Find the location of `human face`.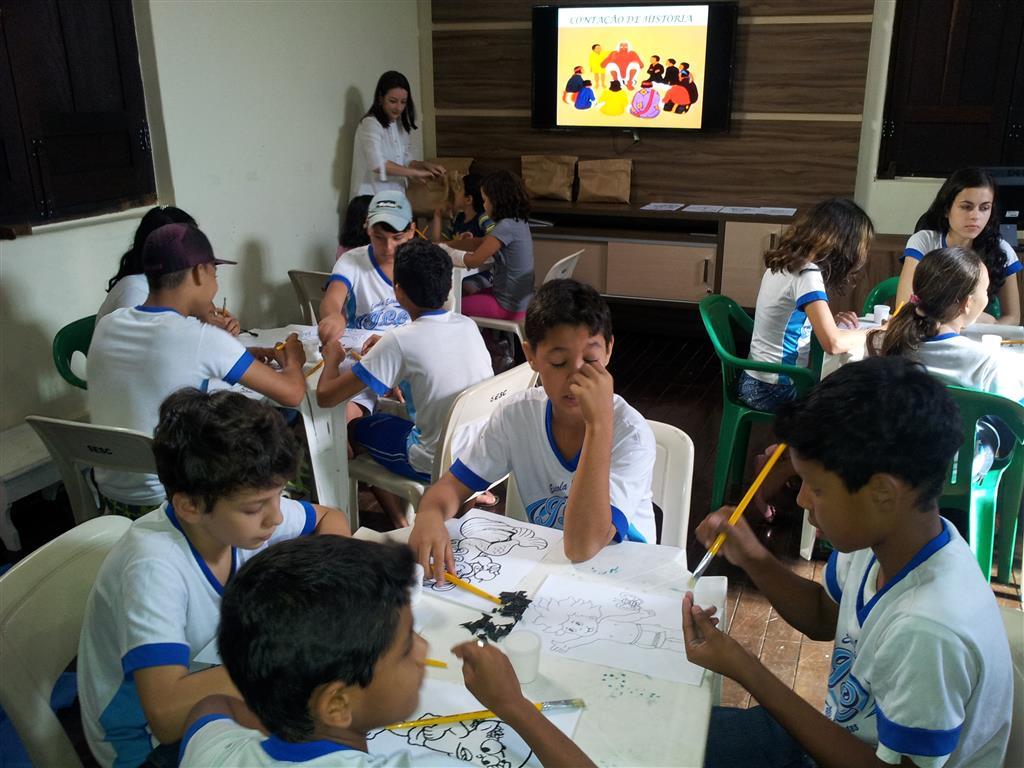
Location: x1=351, y1=597, x2=432, y2=733.
